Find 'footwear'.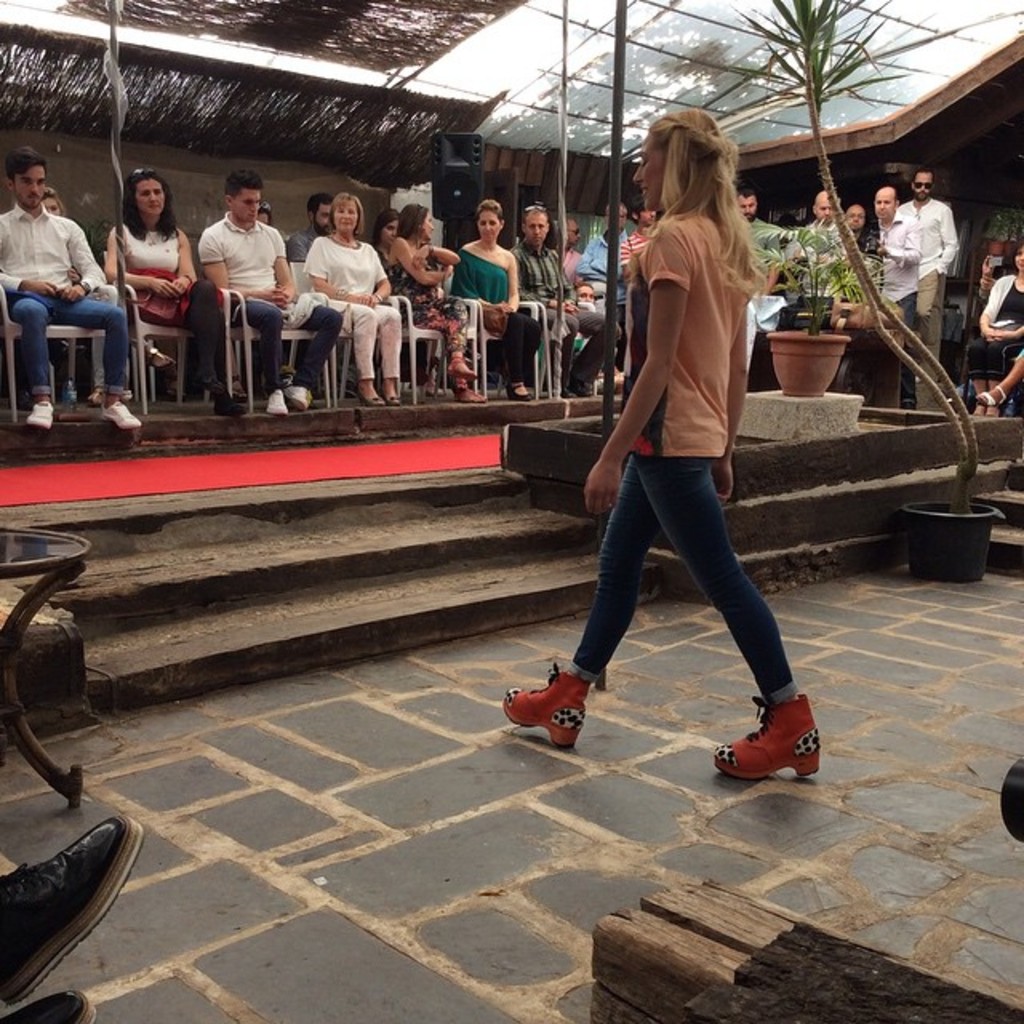
locate(27, 398, 53, 442).
